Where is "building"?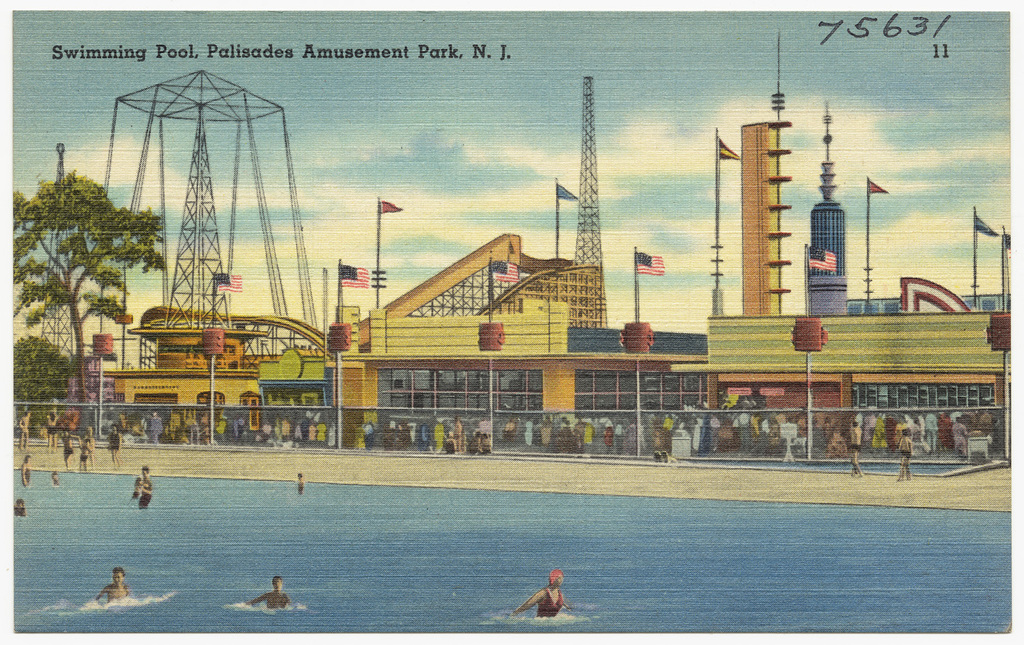
{"left": 331, "top": 229, "right": 705, "bottom": 450}.
